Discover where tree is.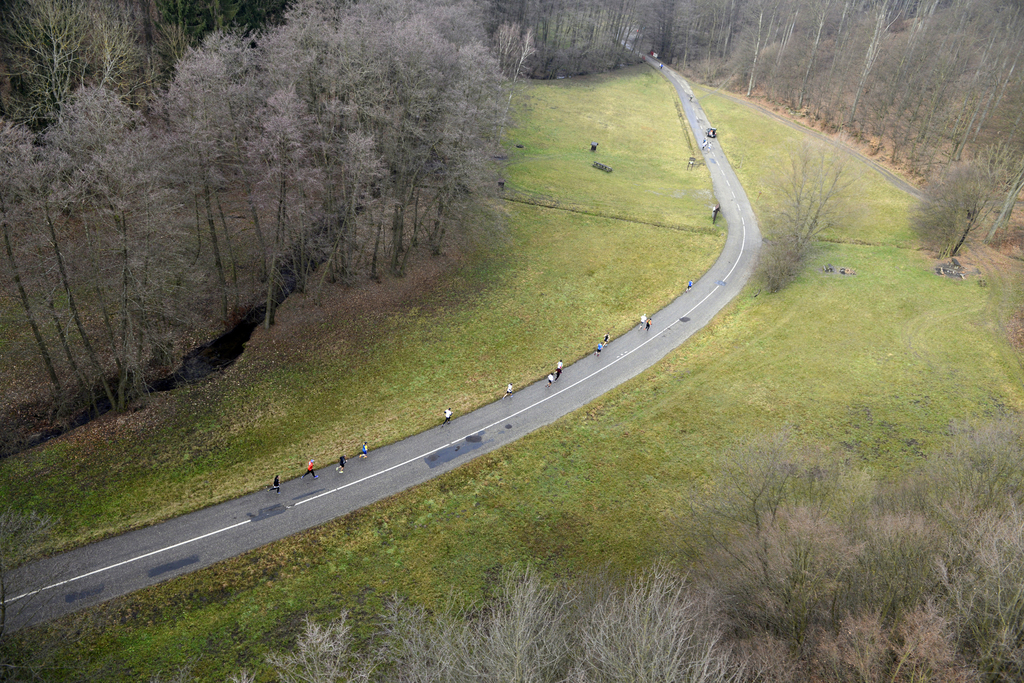
Discovered at x1=237, y1=557, x2=794, y2=682.
